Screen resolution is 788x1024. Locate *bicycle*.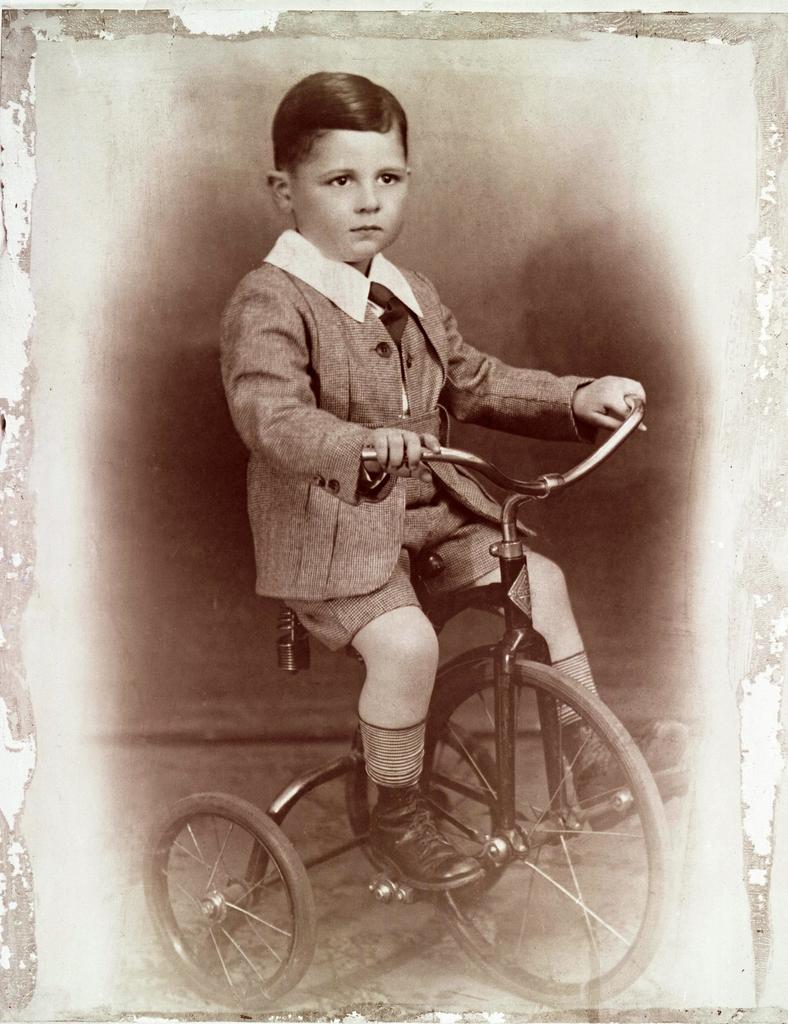
crop(212, 448, 696, 972).
